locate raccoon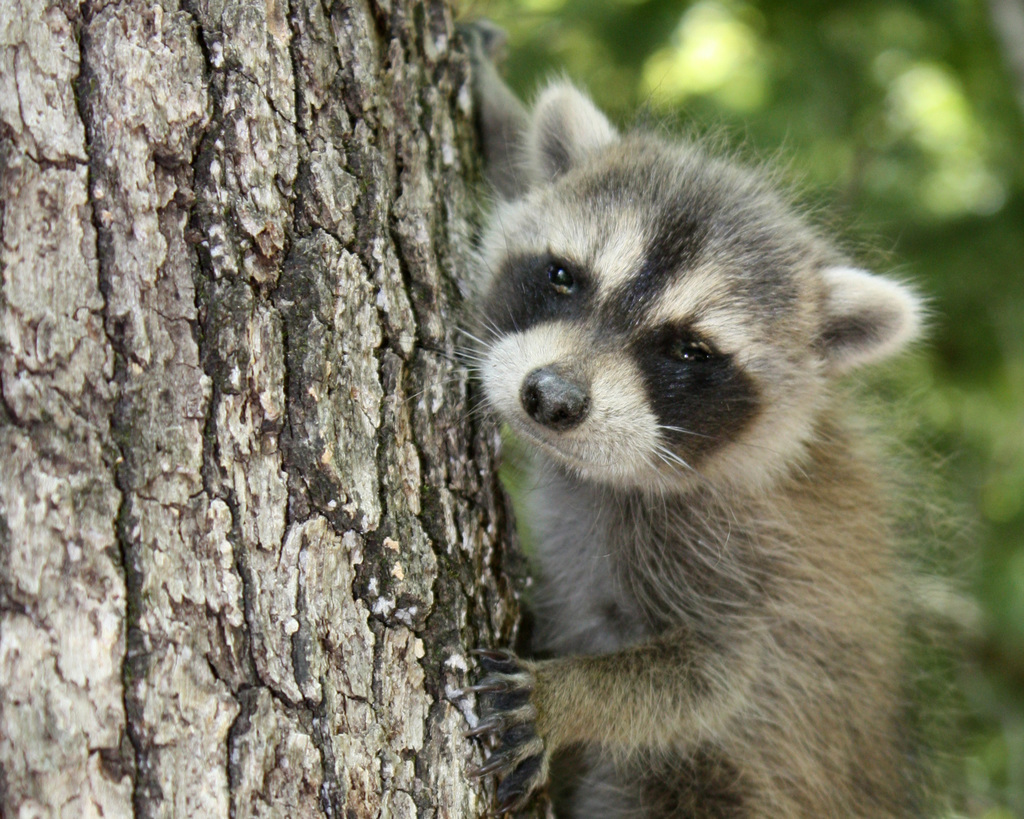
x1=404 y1=18 x2=982 y2=818
